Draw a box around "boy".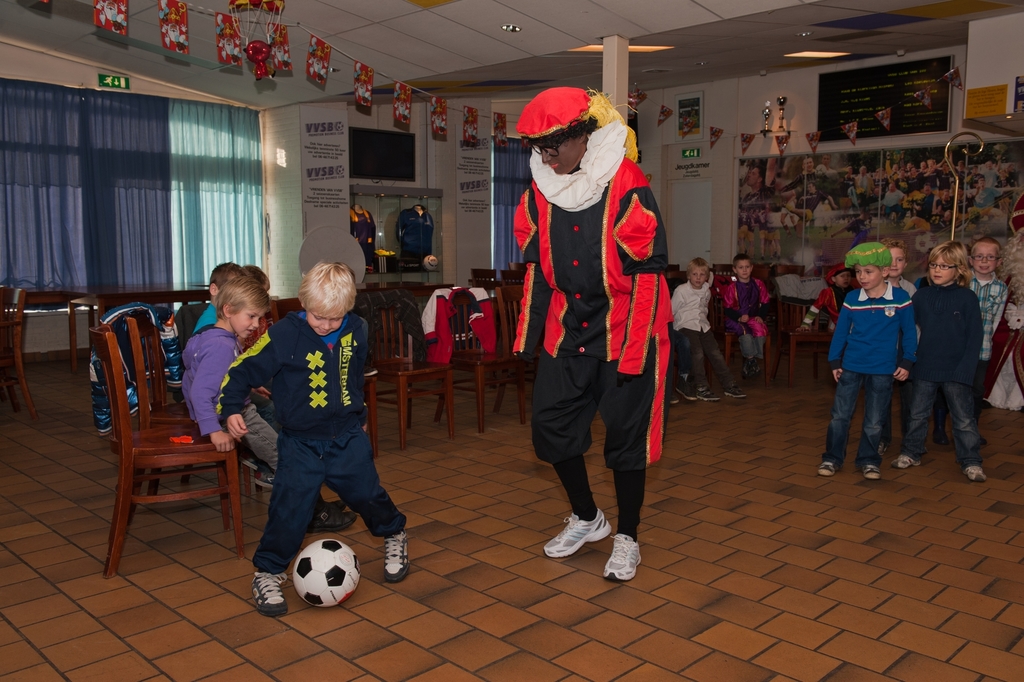
[x1=935, y1=238, x2=1009, y2=446].
